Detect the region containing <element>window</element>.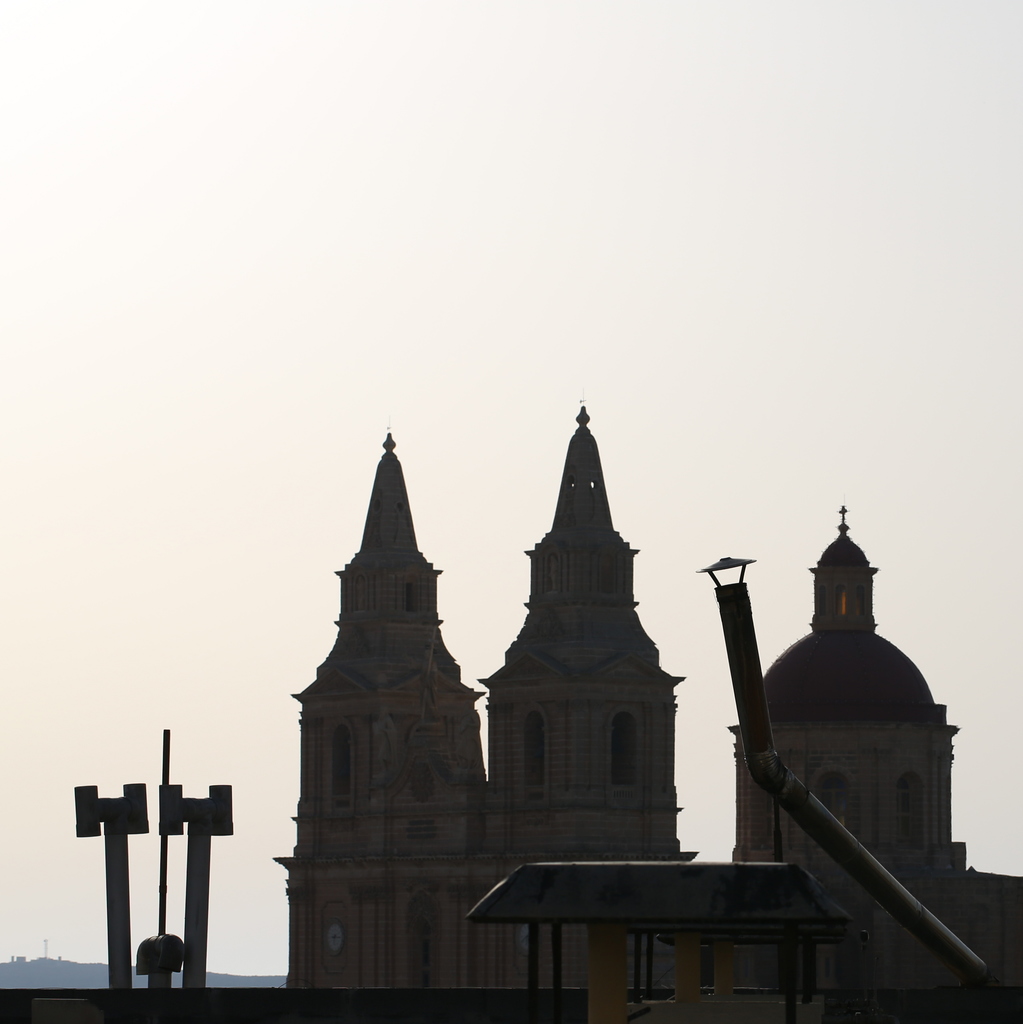
detection(609, 711, 641, 792).
